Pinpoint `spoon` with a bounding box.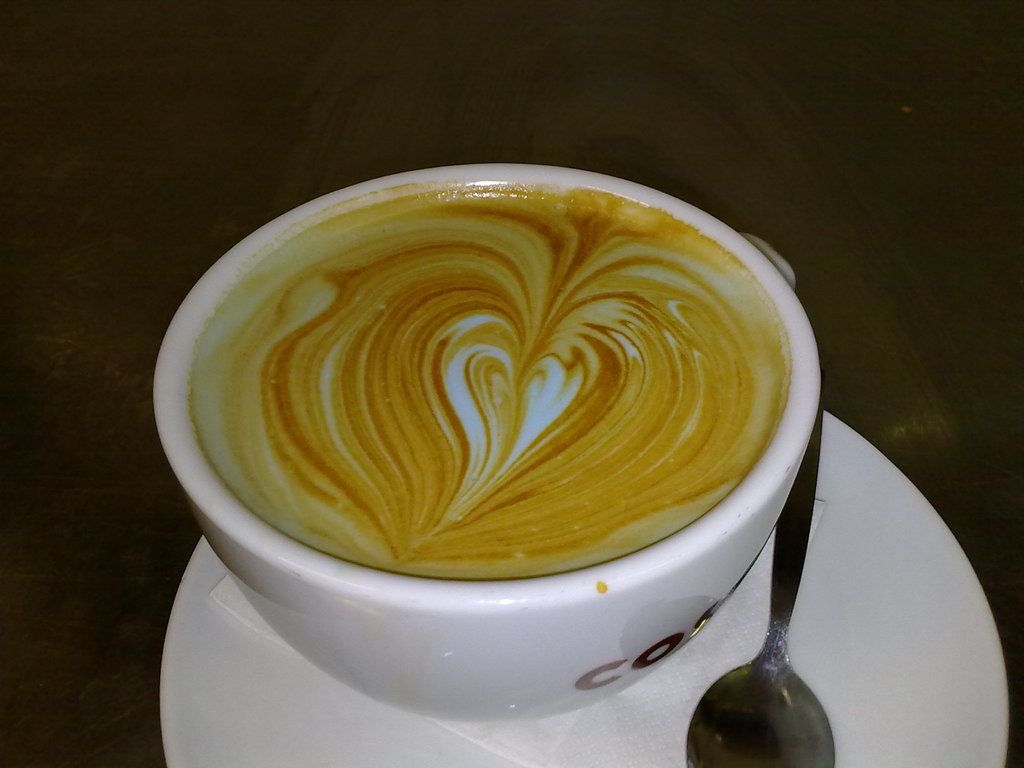
detection(681, 383, 836, 767).
